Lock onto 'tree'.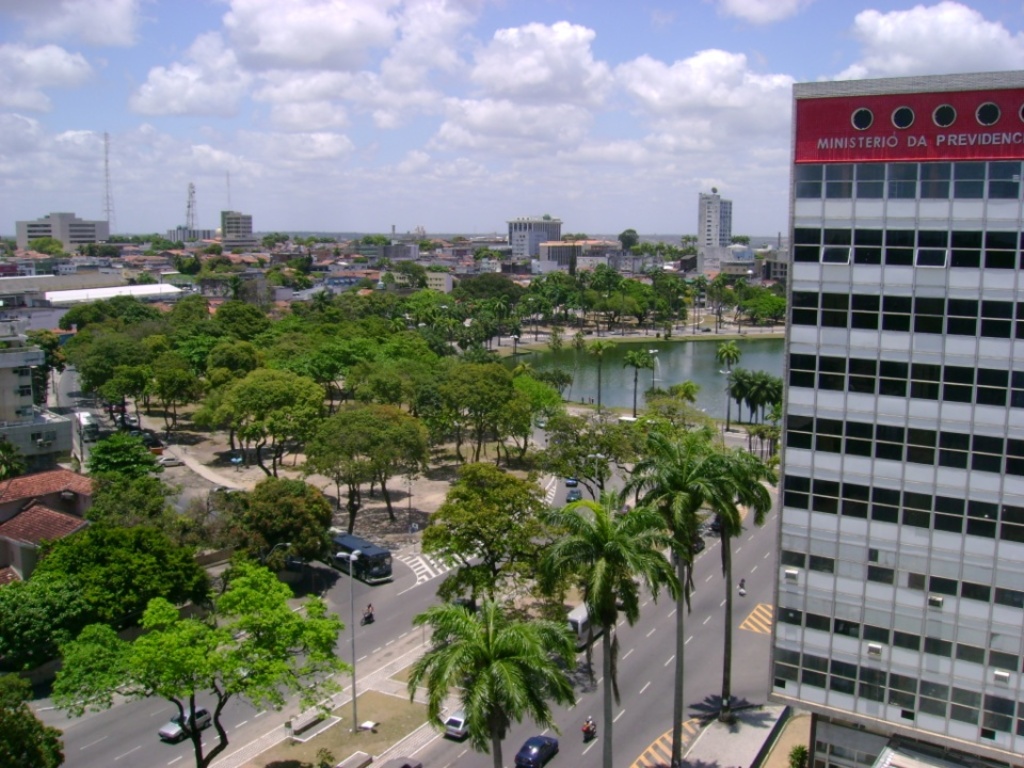
Locked: [x1=474, y1=246, x2=487, y2=256].
